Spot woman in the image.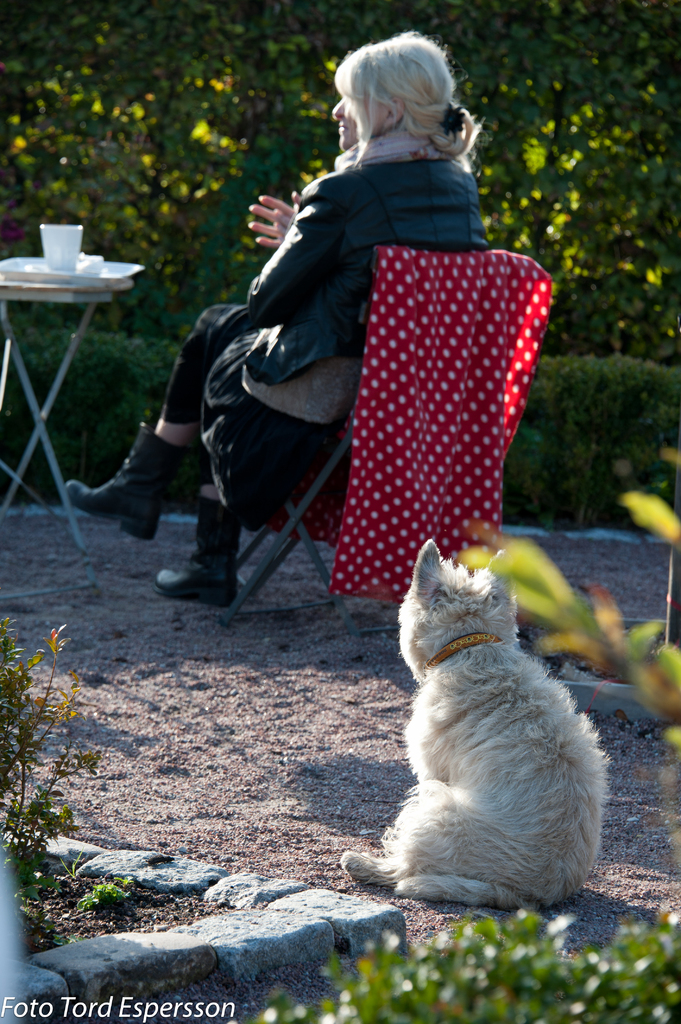
woman found at (64,29,488,604).
